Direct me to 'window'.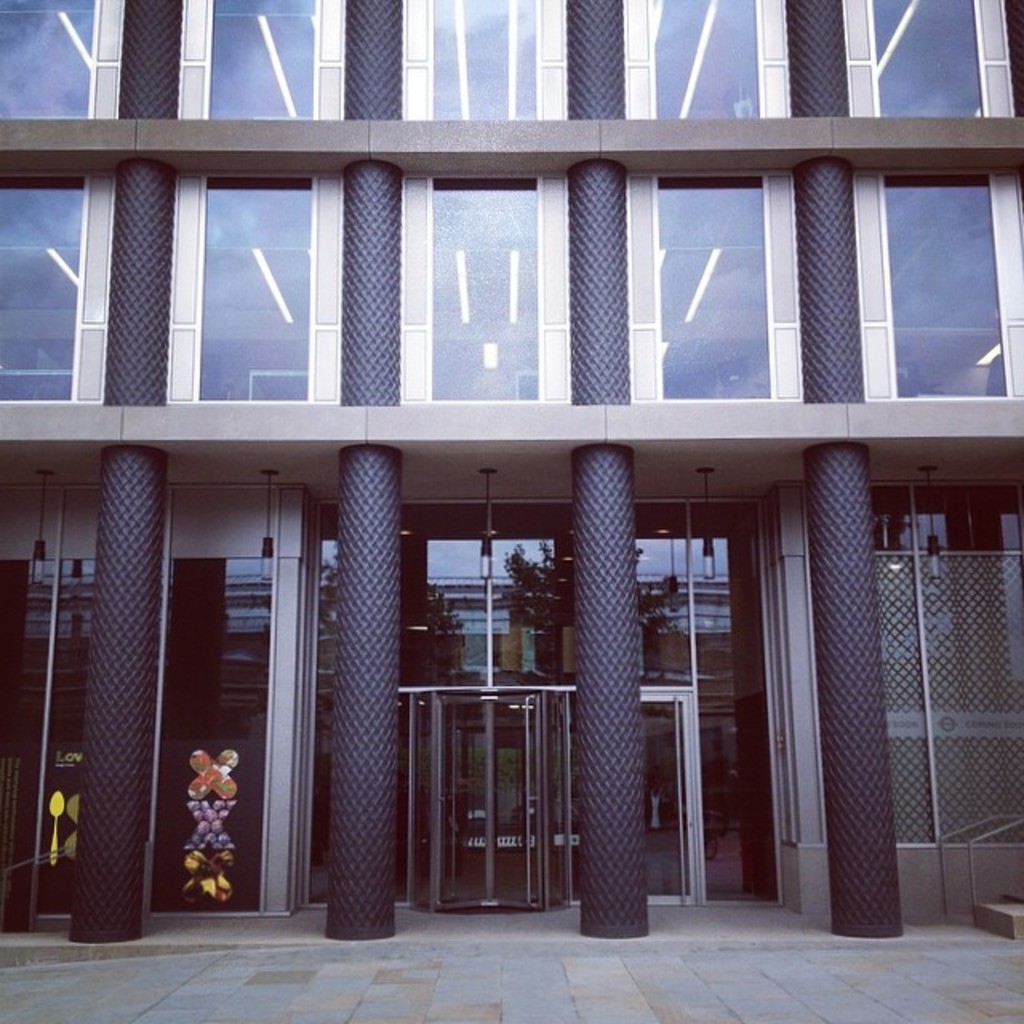
Direction: 0:0:109:109.
